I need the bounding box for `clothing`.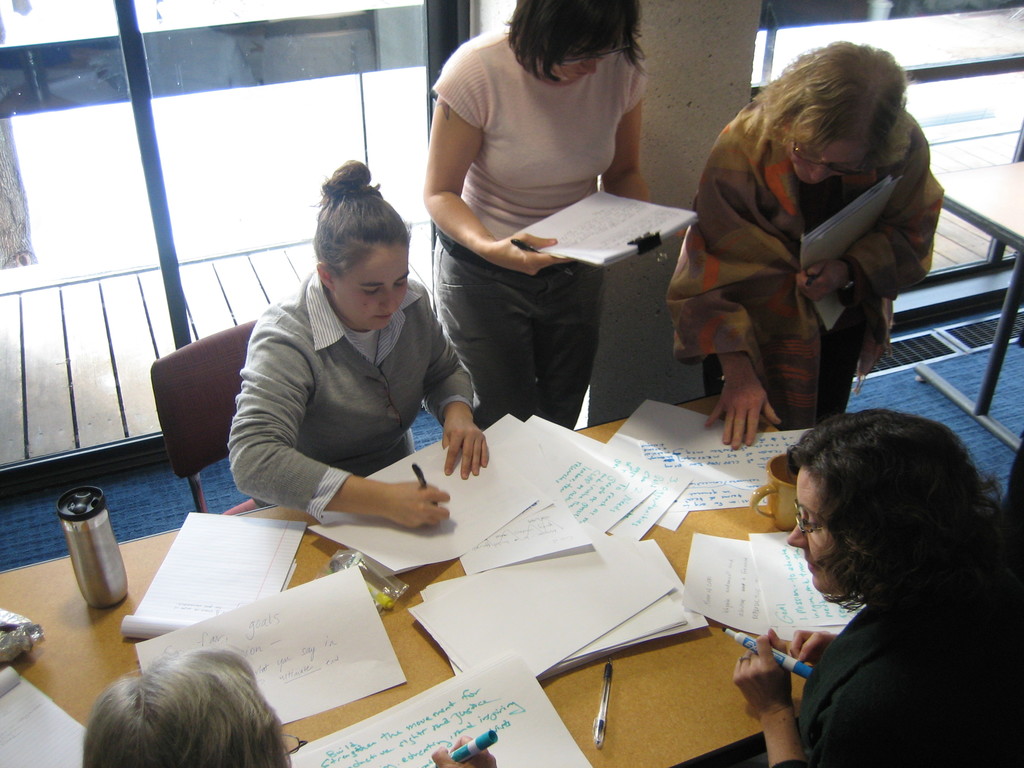
Here it is: box(666, 94, 945, 428).
